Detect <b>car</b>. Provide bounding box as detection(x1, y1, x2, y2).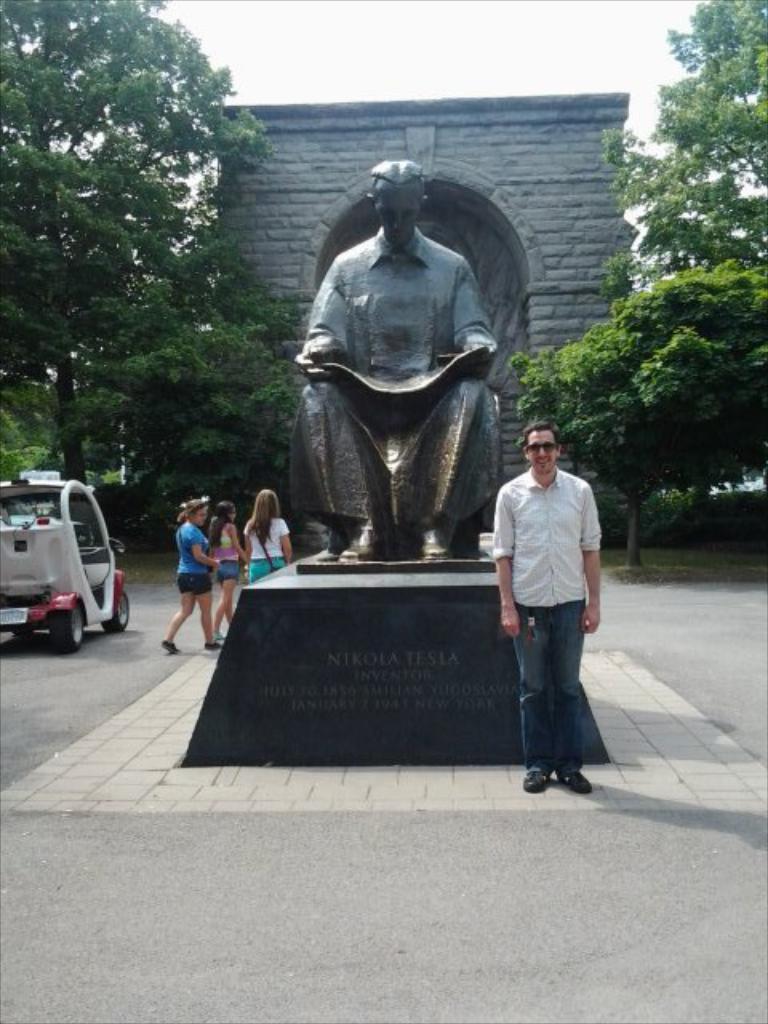
detection(0, 470, 131, 651).
